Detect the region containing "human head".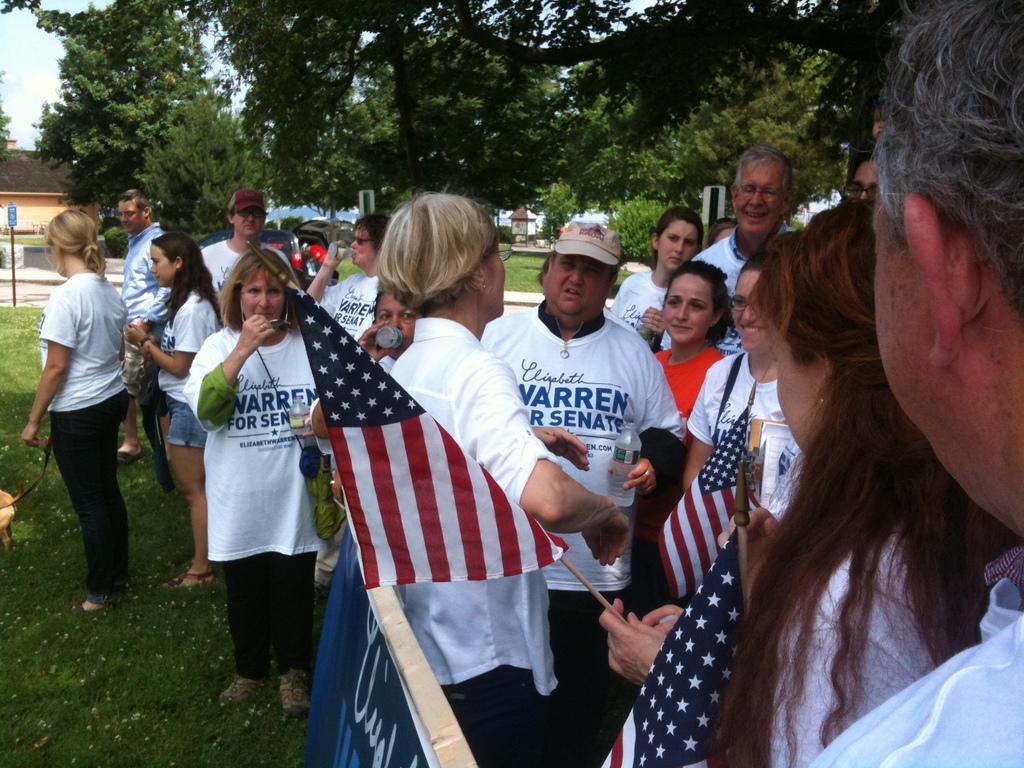
box=[870, 0, 1023, 538].
